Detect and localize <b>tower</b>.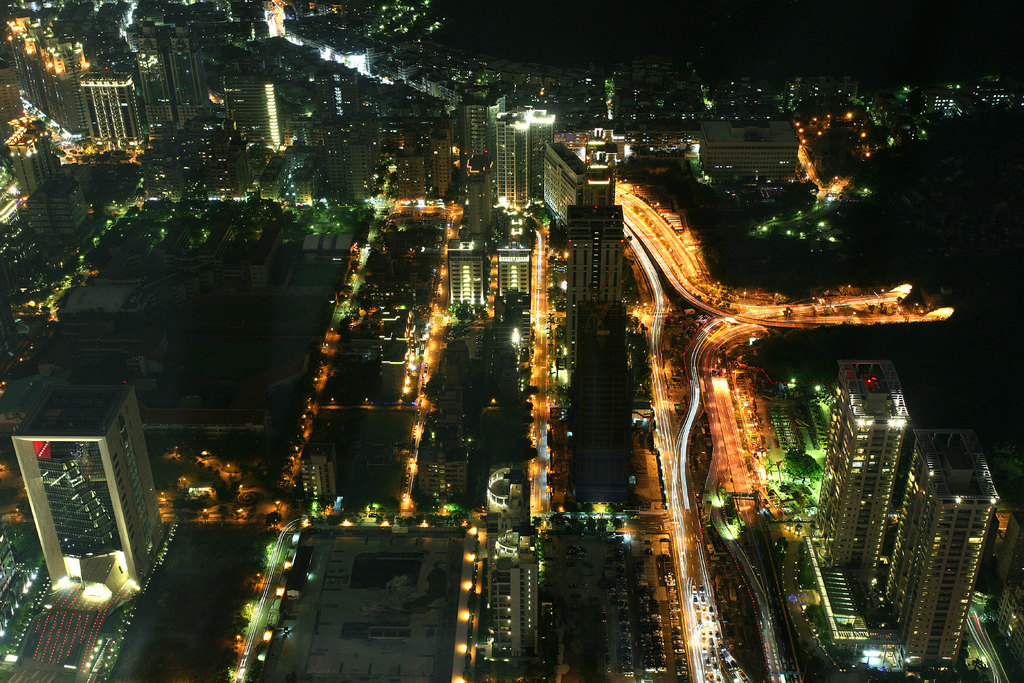
Localized at BBox(127, 20, 177, 133).
